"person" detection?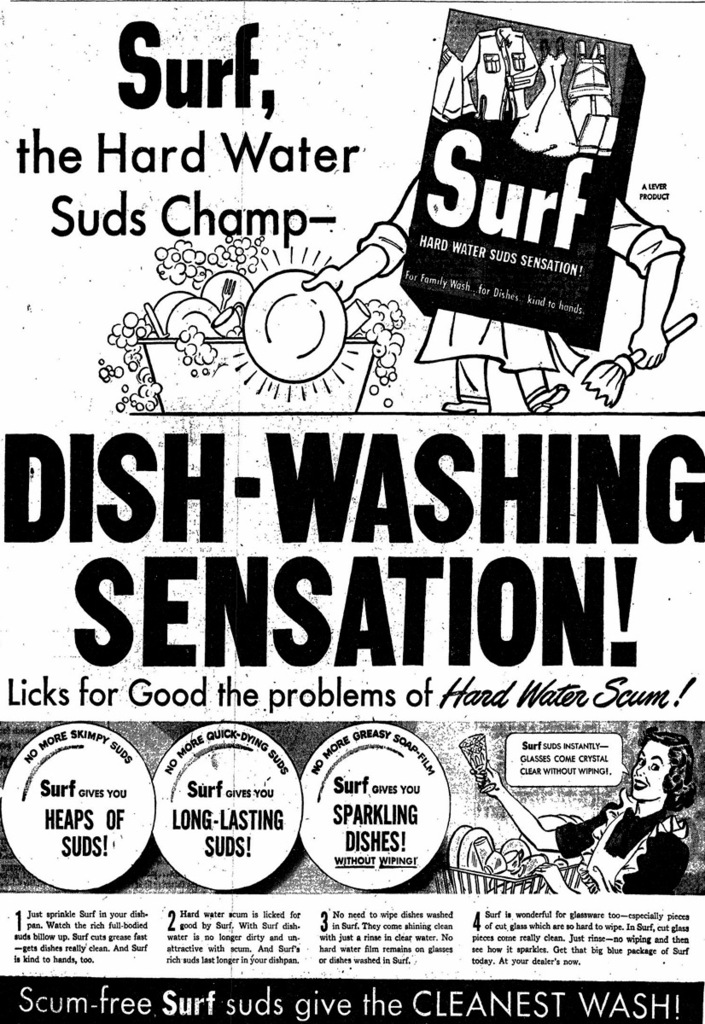
detection(469, 728, 699, 893)
